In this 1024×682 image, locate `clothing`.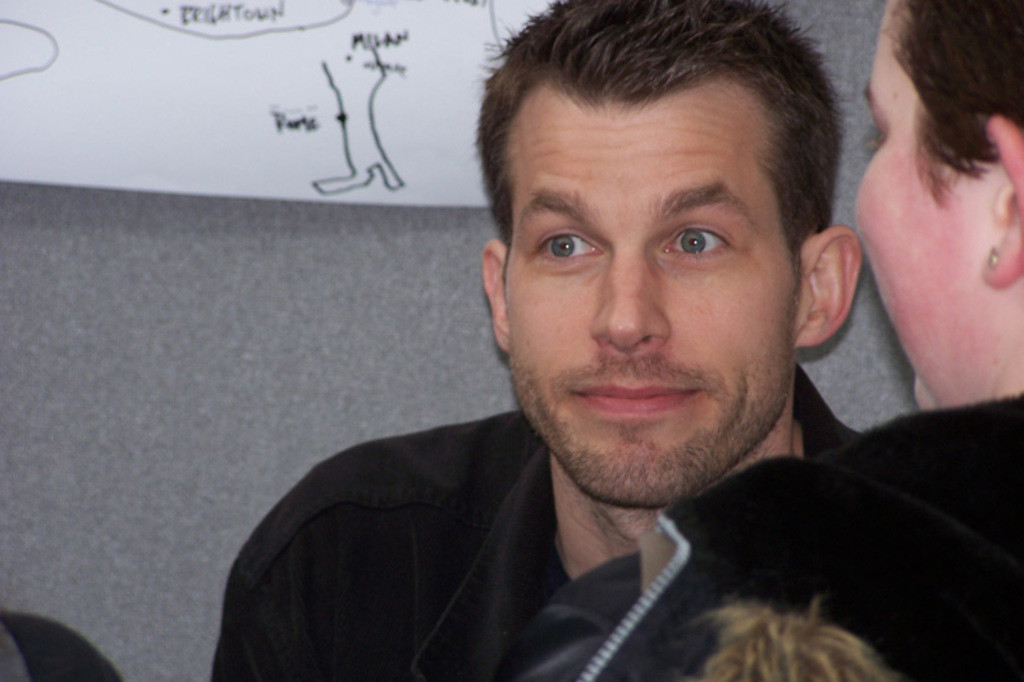
Bounding box: 131/376/934/676.
